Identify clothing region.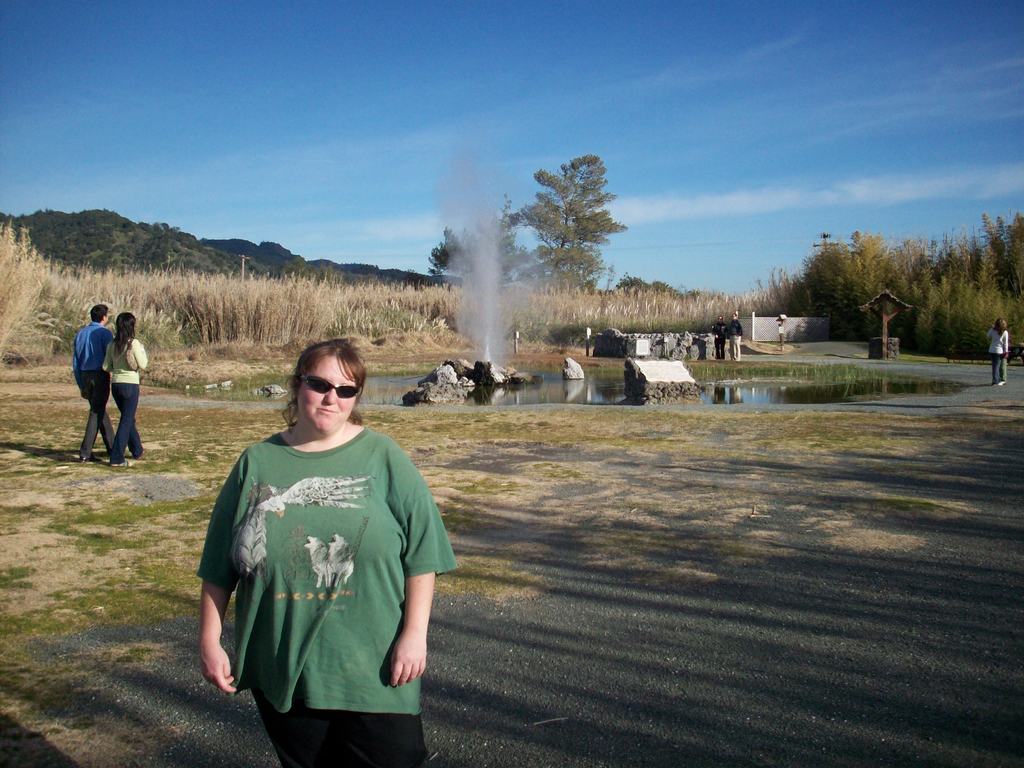
Region: l=190, t=431, r=458, b=767.
